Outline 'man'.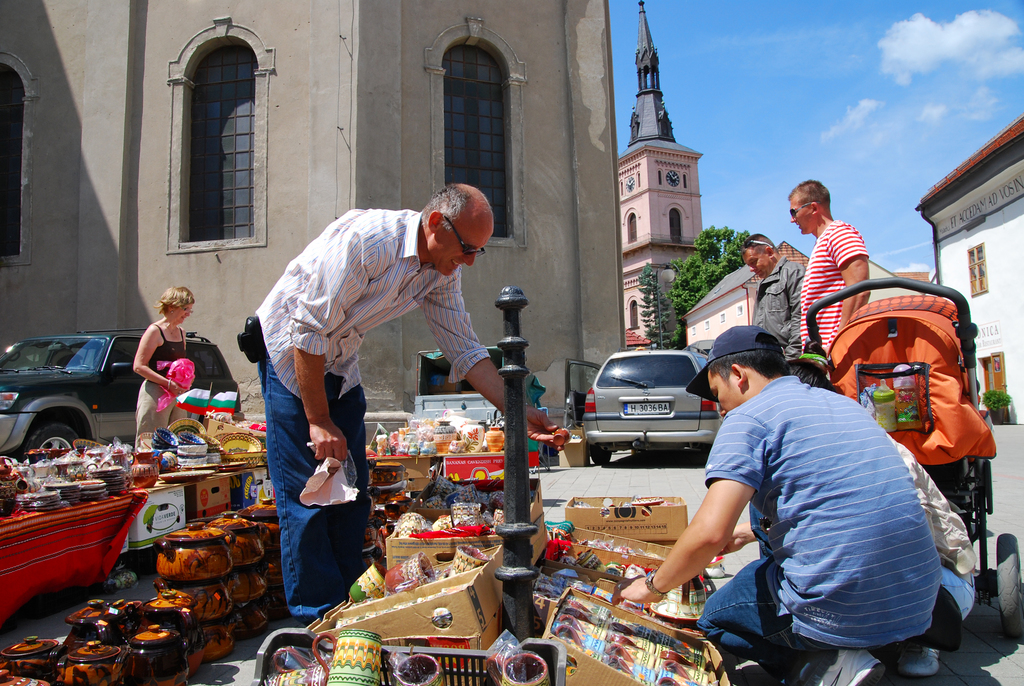
Outline: <bbox>742, 230, 810, 361</bbox>.
